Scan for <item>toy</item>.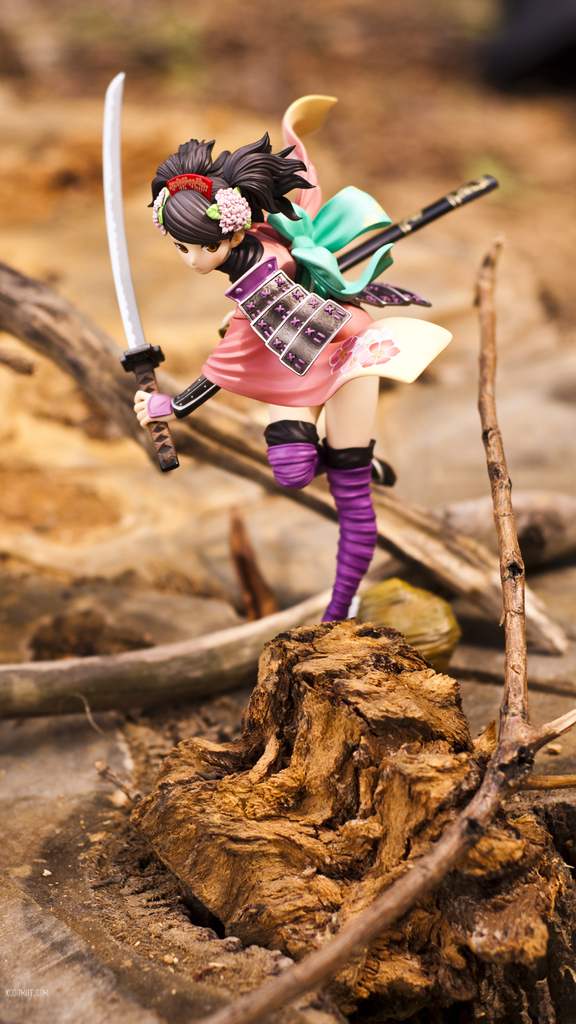
Scan result: box=[76, 120, 474, 618].
